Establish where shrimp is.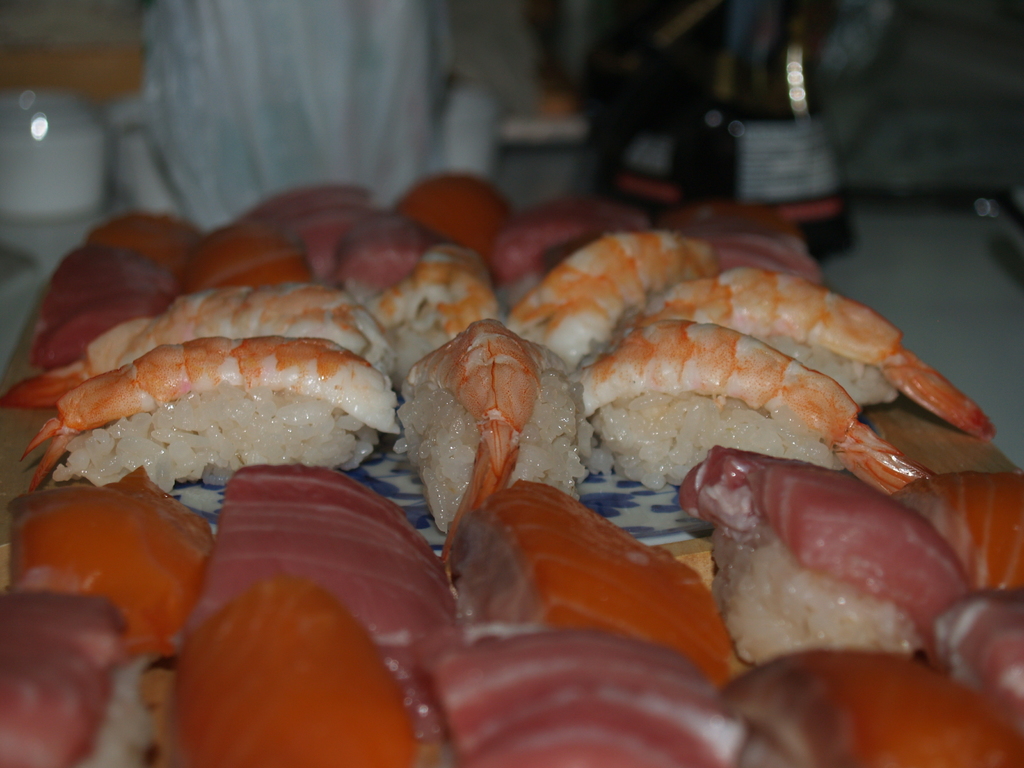
Established at (406, 319, 567, 559).
